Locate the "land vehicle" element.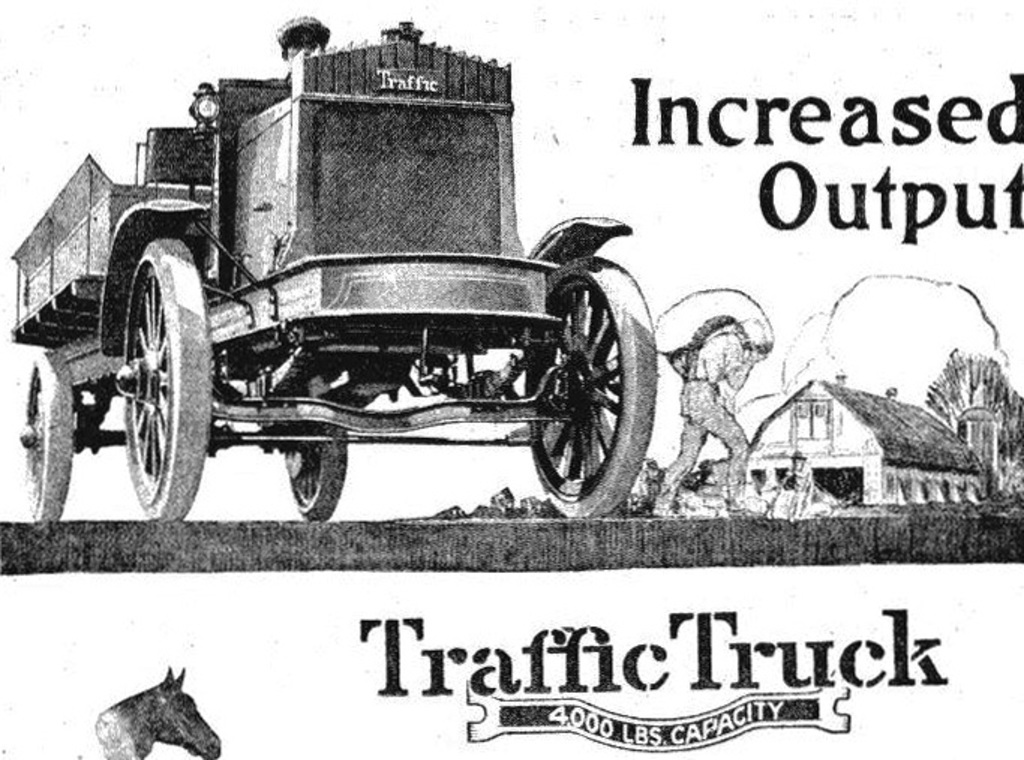
Element bbox: Rect(13, 18, 661, 523).
